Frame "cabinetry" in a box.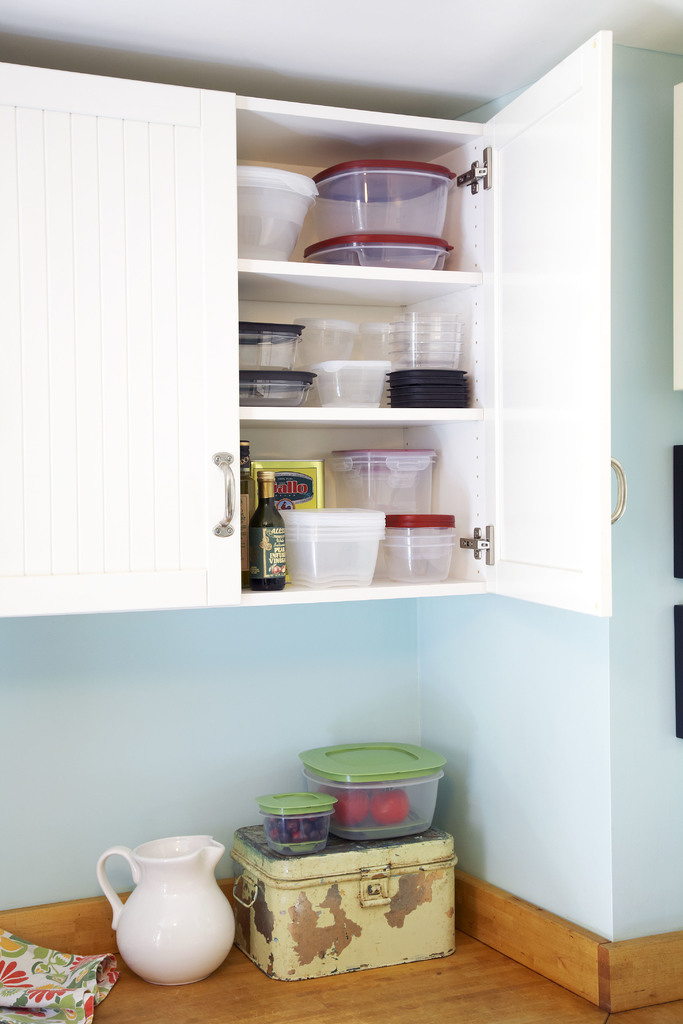
region(231, 191, 536, 662).
